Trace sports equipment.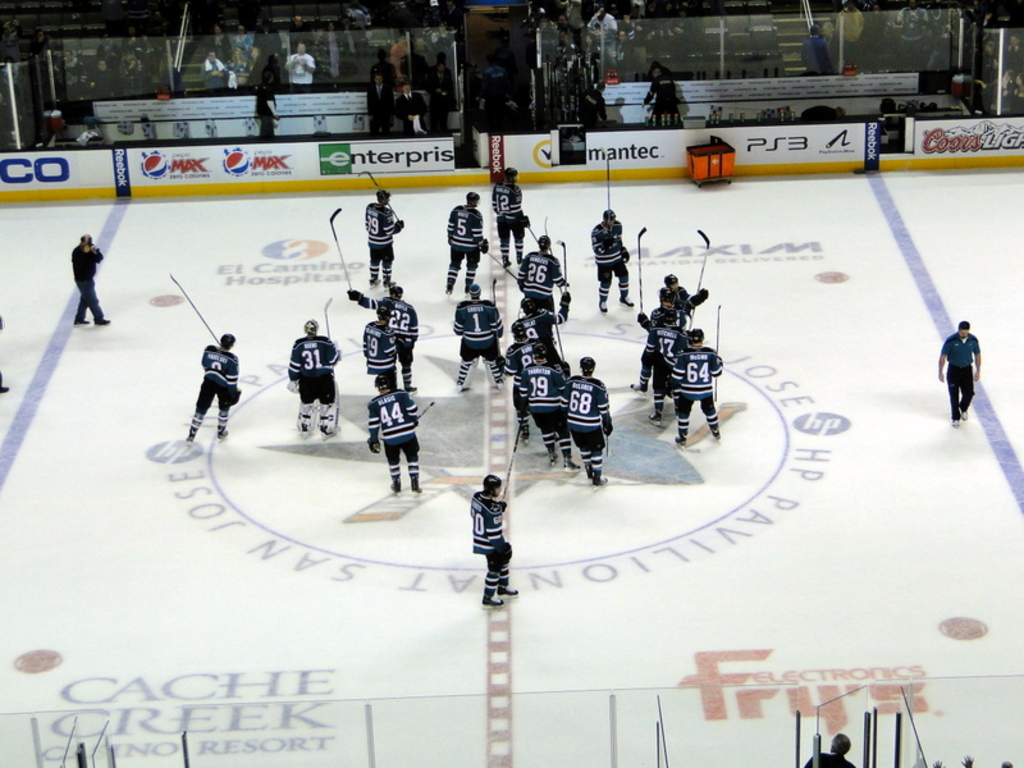
Traced to bbox=(687, 230, 709, 333).
